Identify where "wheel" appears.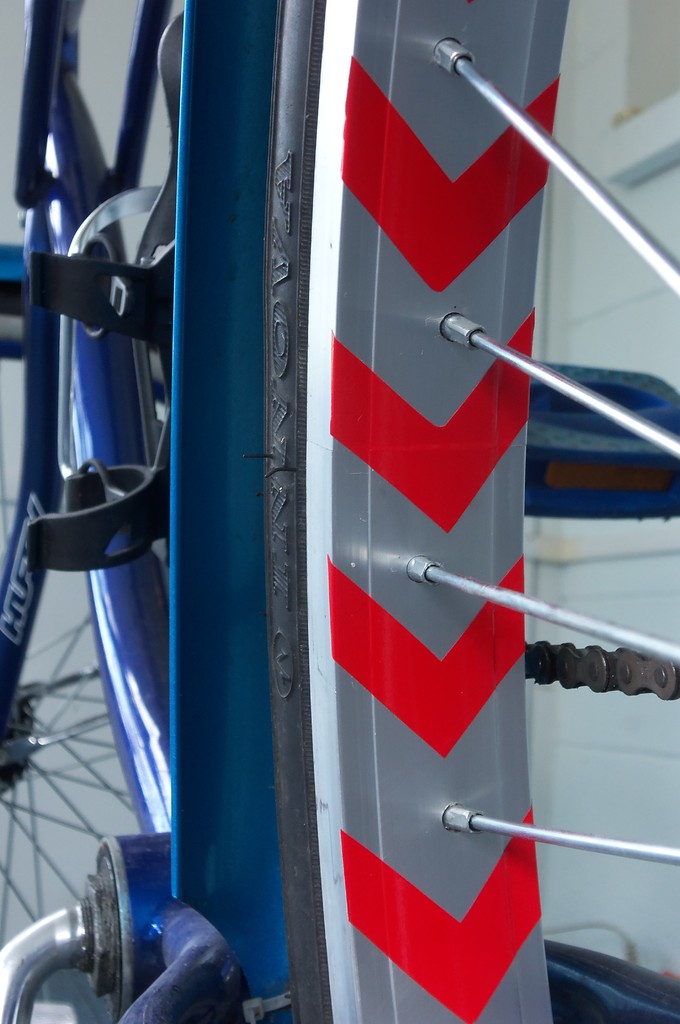
Appears at [245,0,679,1023].
